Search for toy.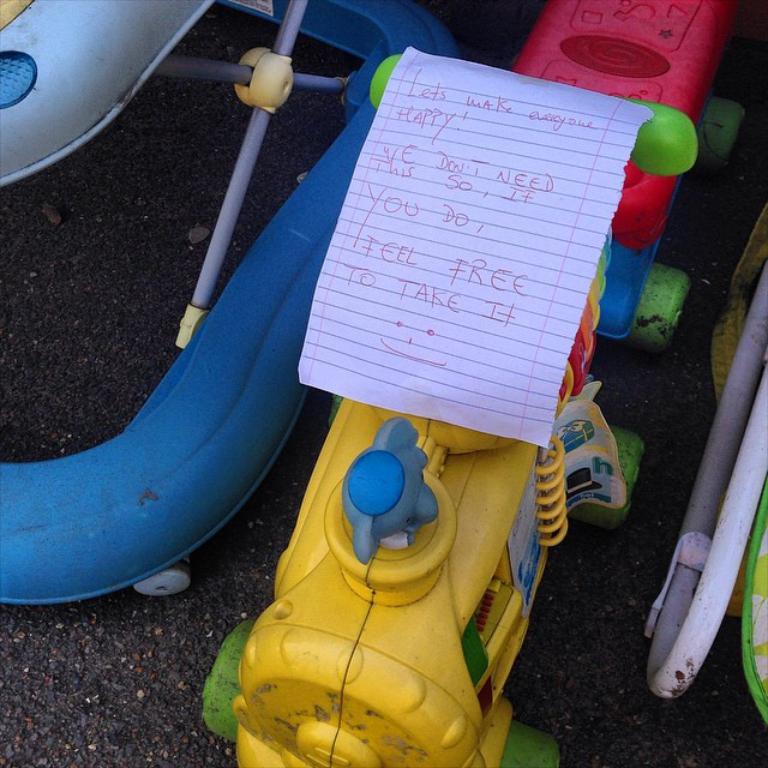
Found at [left=0, top=0, right=767, bottom=767].
